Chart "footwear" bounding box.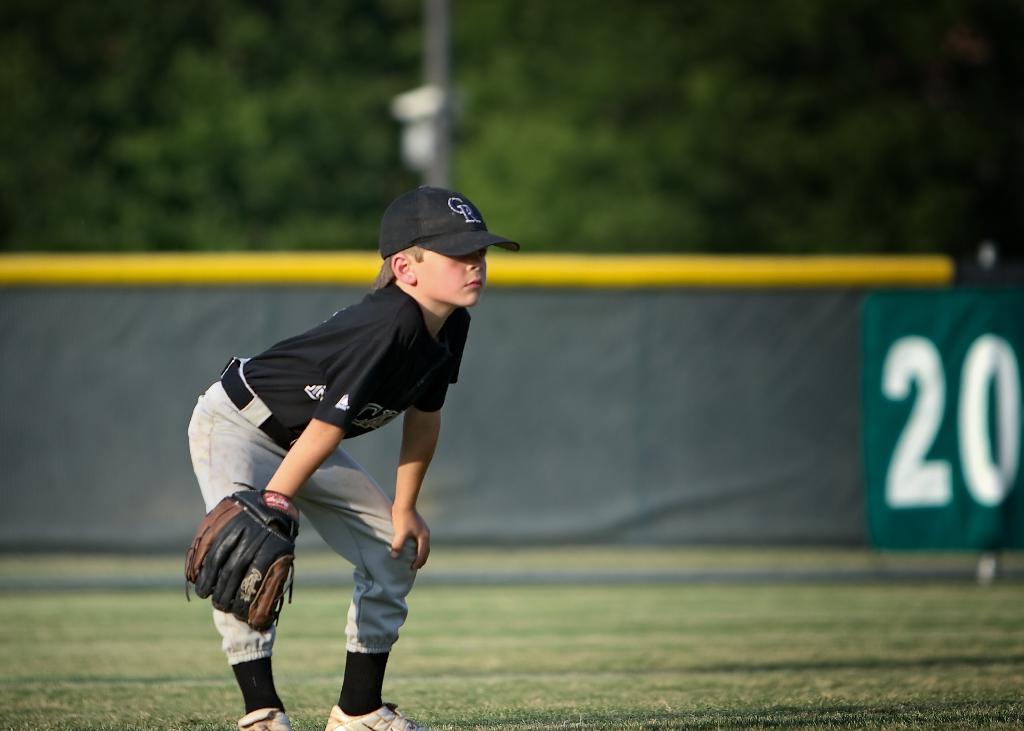
Charted: <bbox>231, 702, 285, 730</bbox>.
